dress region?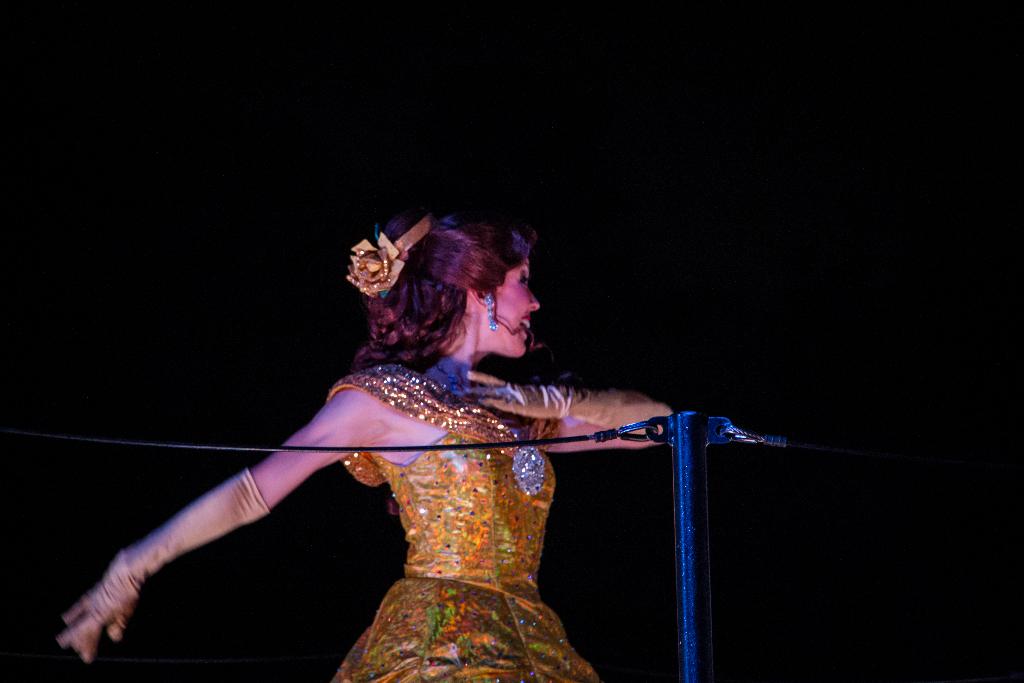
bbox=(324, 363, 599, 682)
